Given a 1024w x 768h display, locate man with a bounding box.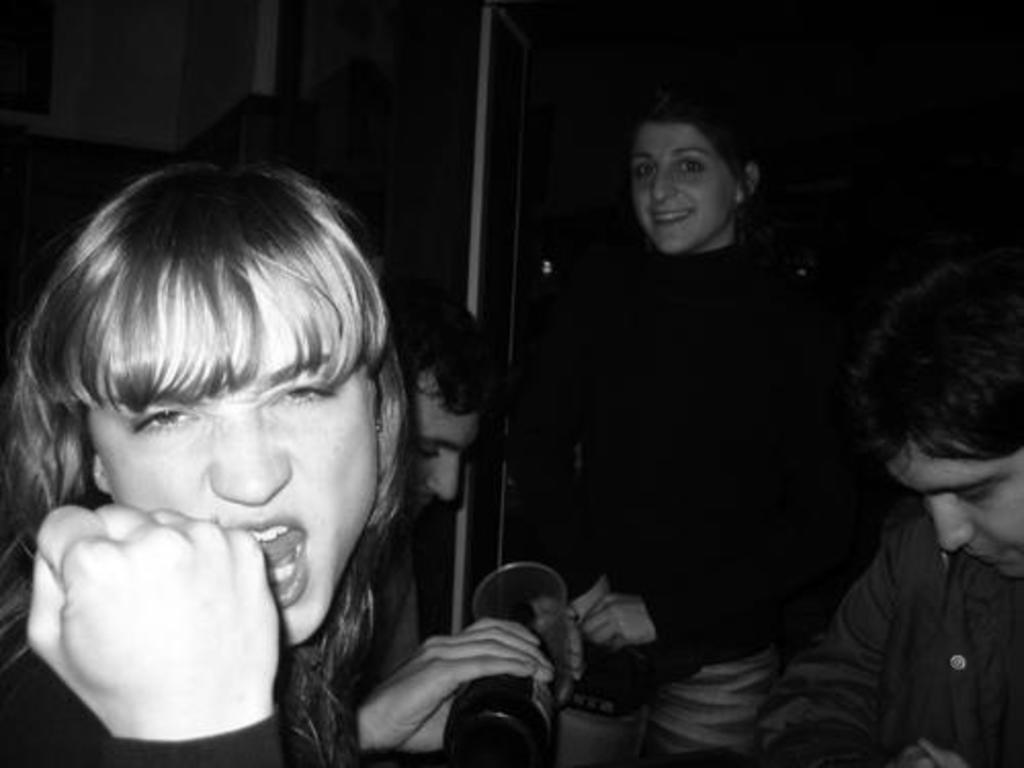
Located: 303,293,571,766.
